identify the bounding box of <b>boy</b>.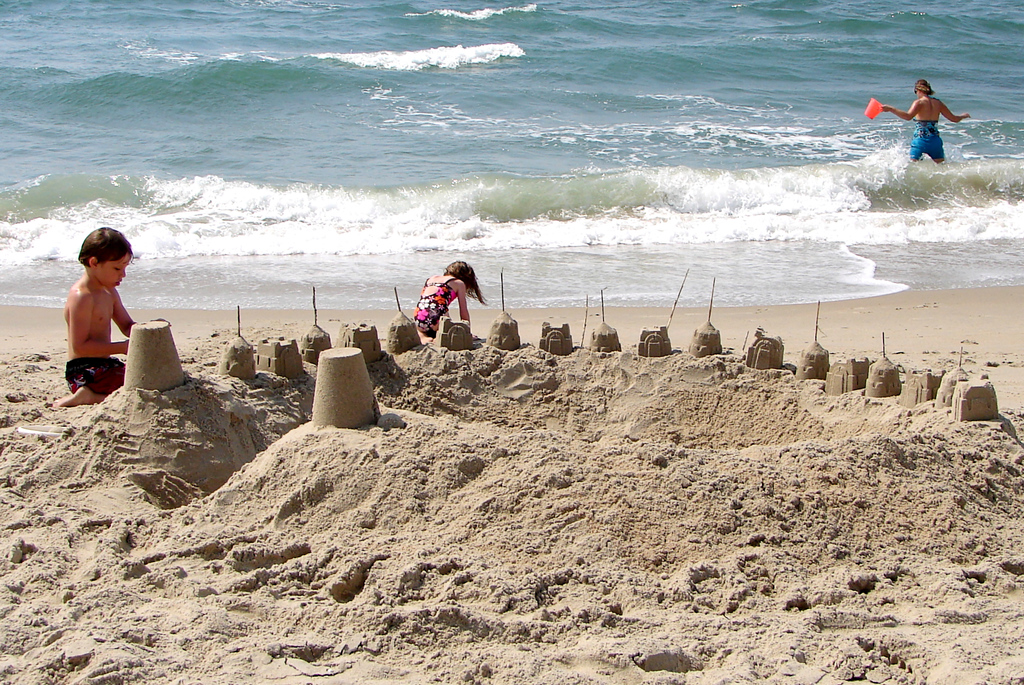
(left=50, top=228, right=171, bottom=406).
